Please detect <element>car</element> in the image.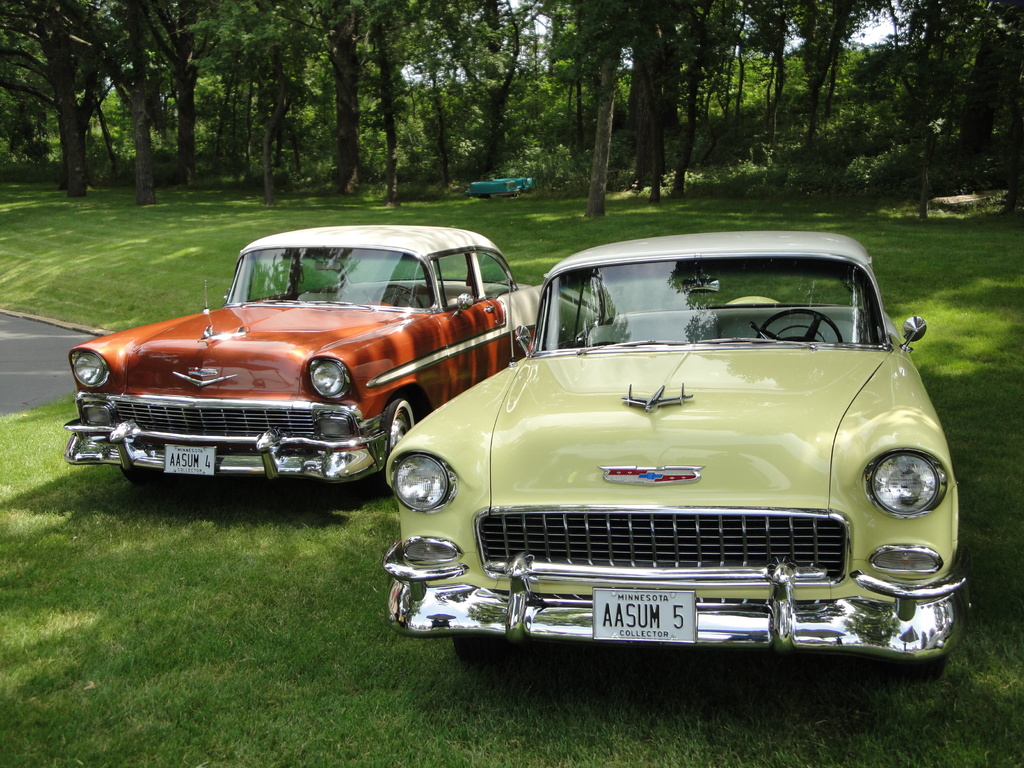
box(365, 245, 960, 694).
